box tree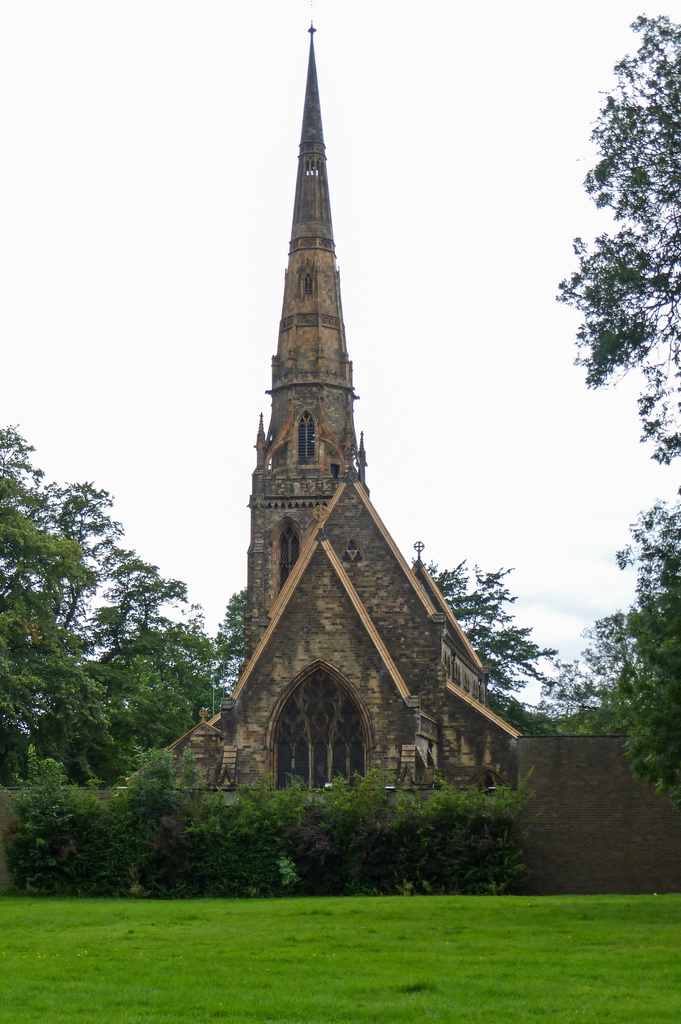
414 550 559 739
